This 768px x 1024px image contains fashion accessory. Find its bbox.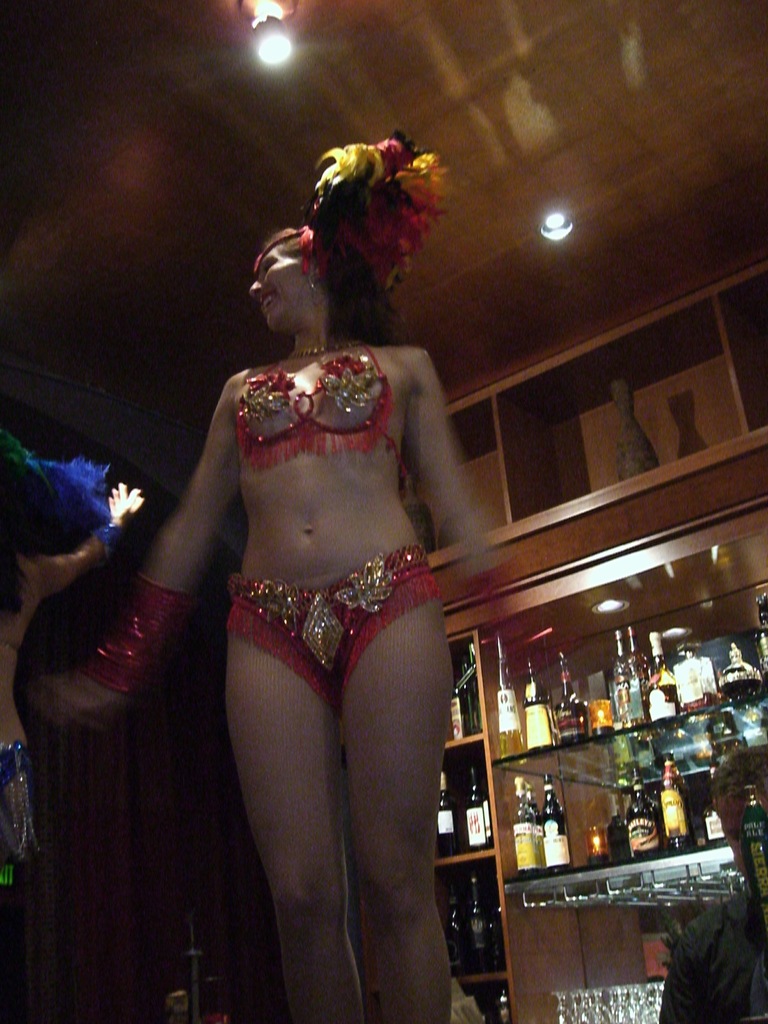
308 276 321 292.
